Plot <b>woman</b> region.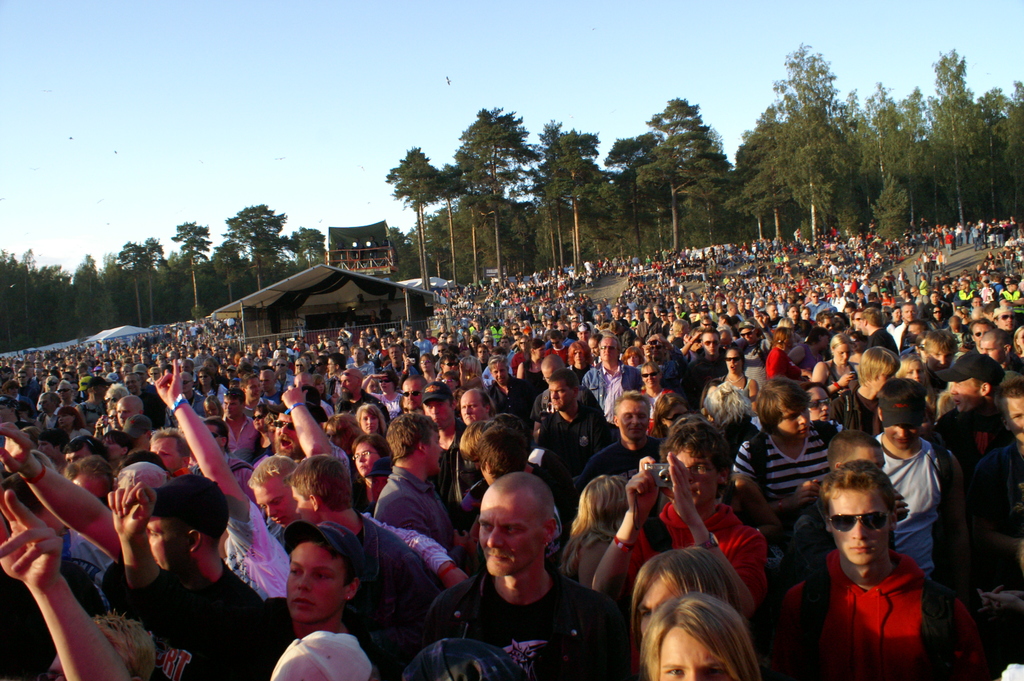
Plotted at [x1=814, y1=335, x2=860, y2=389].
